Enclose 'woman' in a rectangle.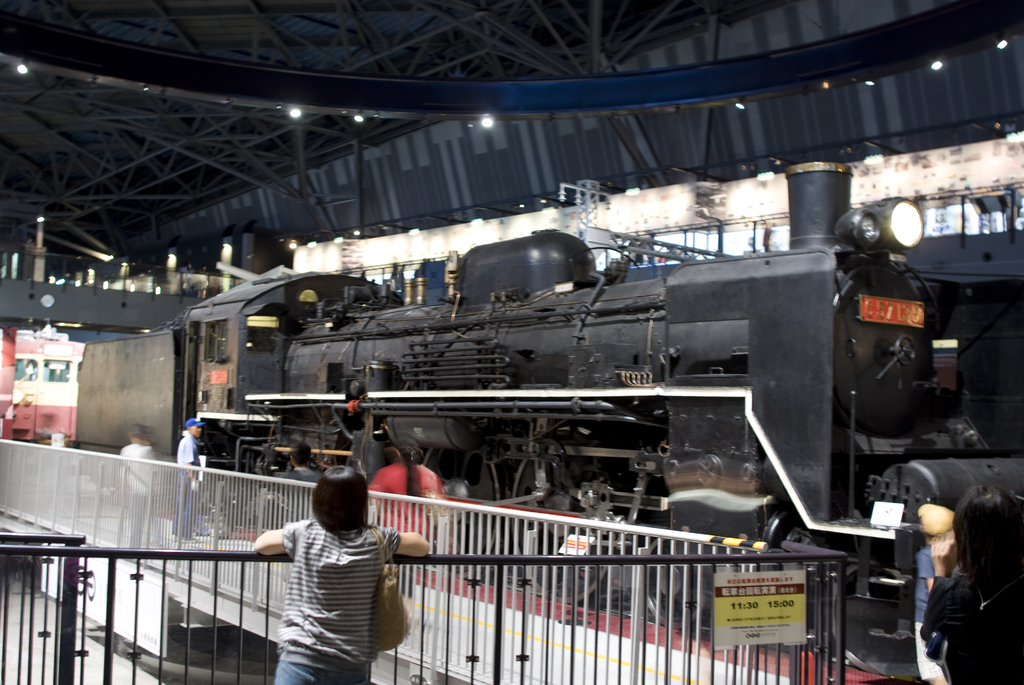
[left=250, top=464, right=431, bottom=684].
